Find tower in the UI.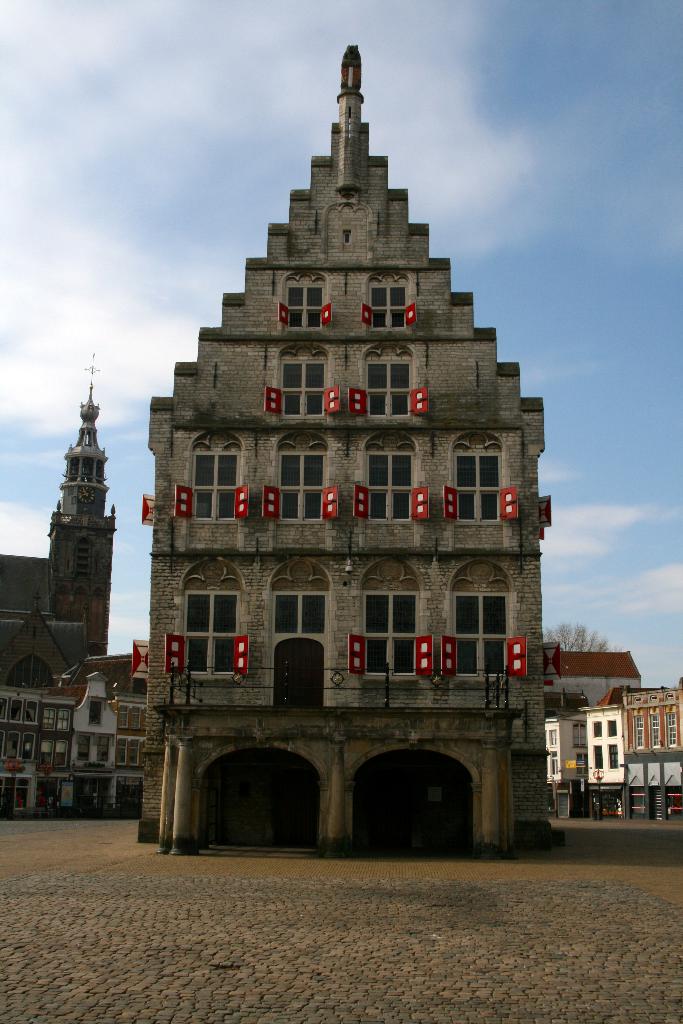
UI element at pyautogui.locateOnScreen(0, 358, 148, 830).
